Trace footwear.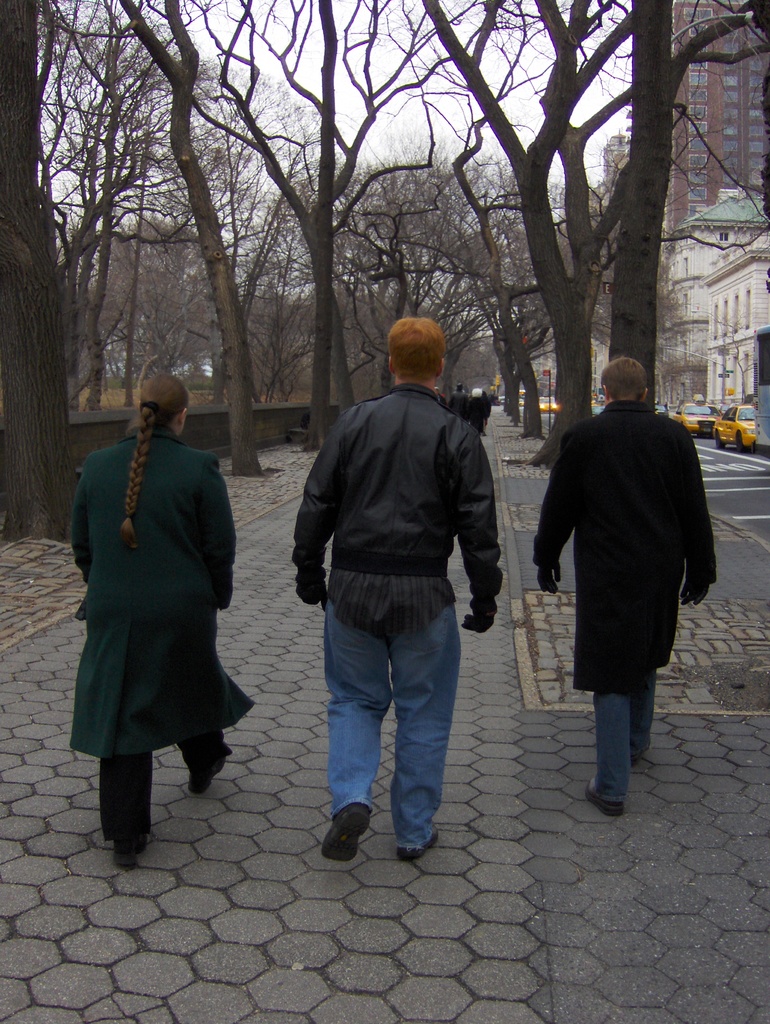
Traced to 313:799:394:863.
